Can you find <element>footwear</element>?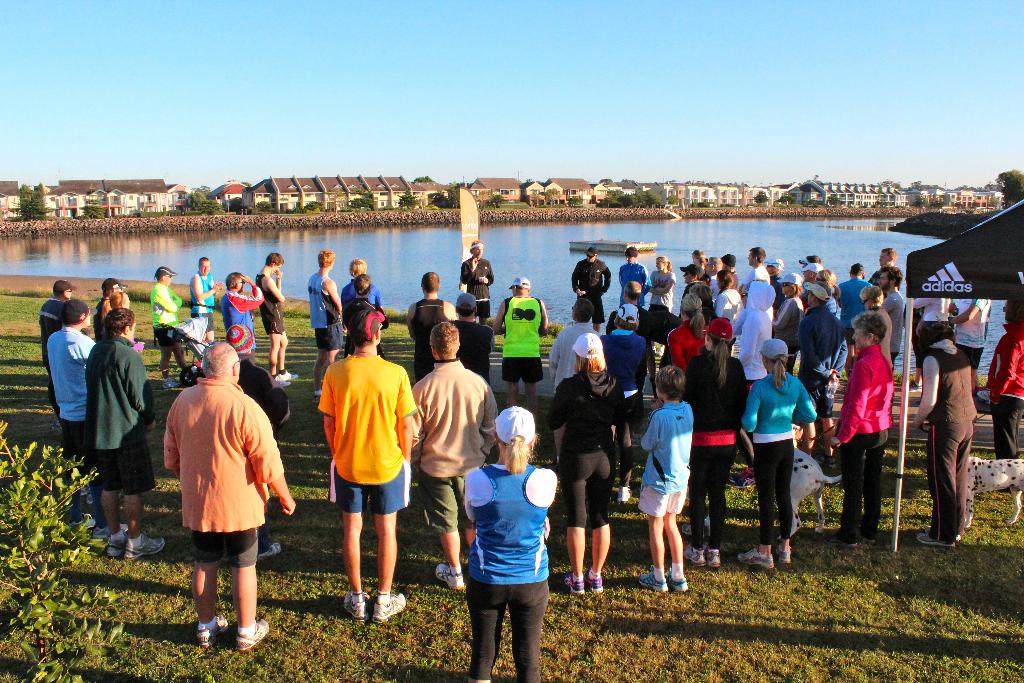
Yes, bounding box: (733, 552, 772, 572).
